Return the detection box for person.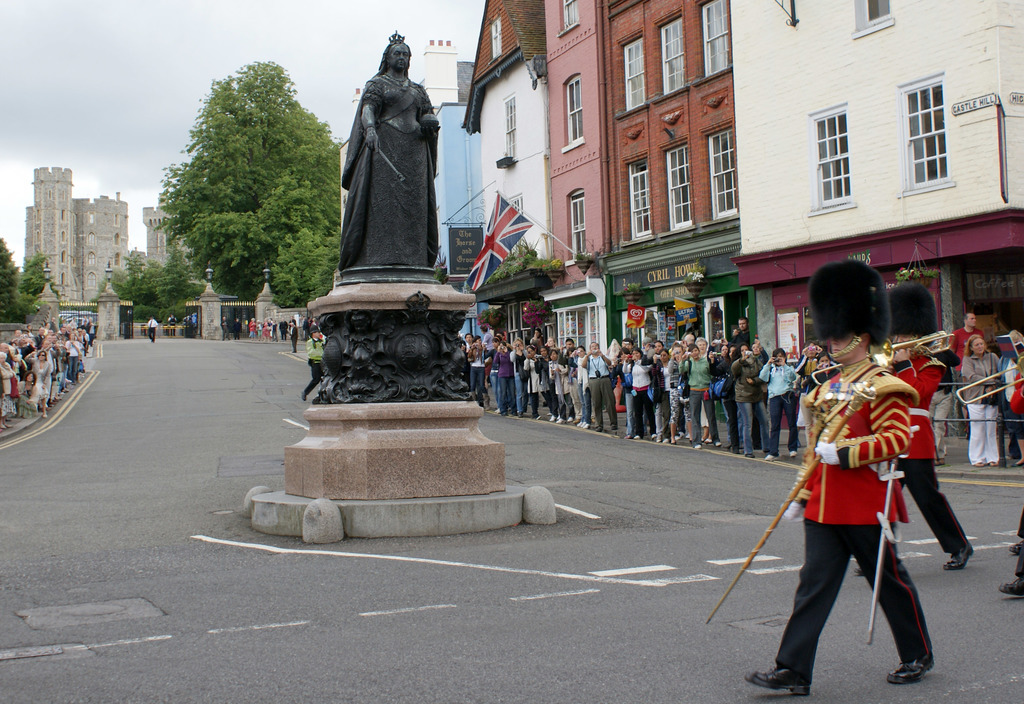
x1=963 y1=334 x2=1012 y2=475.
